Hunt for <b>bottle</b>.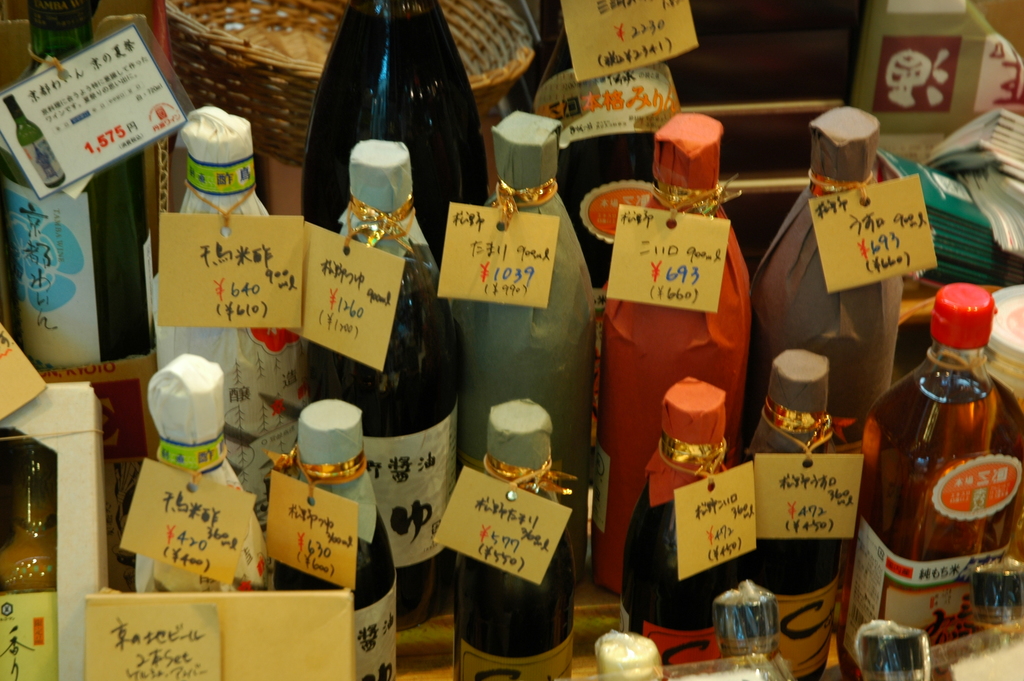
Hunted down at 303, 140, 460, 635.
